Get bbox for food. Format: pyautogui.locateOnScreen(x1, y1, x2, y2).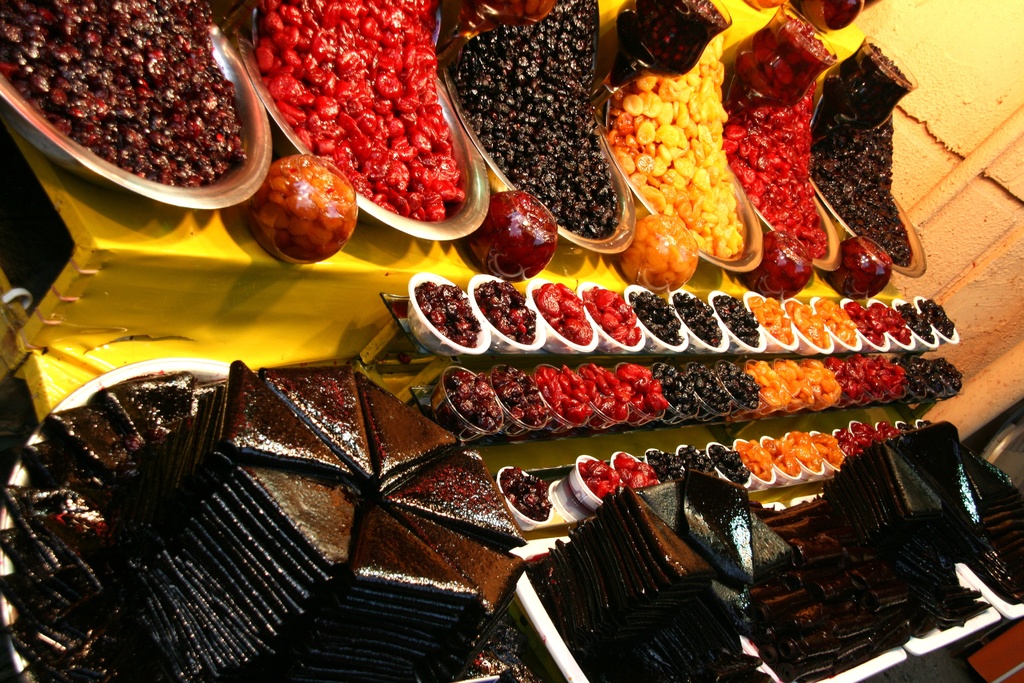
pyautogui.locateOnScreen(483, 278, 539, 342).
